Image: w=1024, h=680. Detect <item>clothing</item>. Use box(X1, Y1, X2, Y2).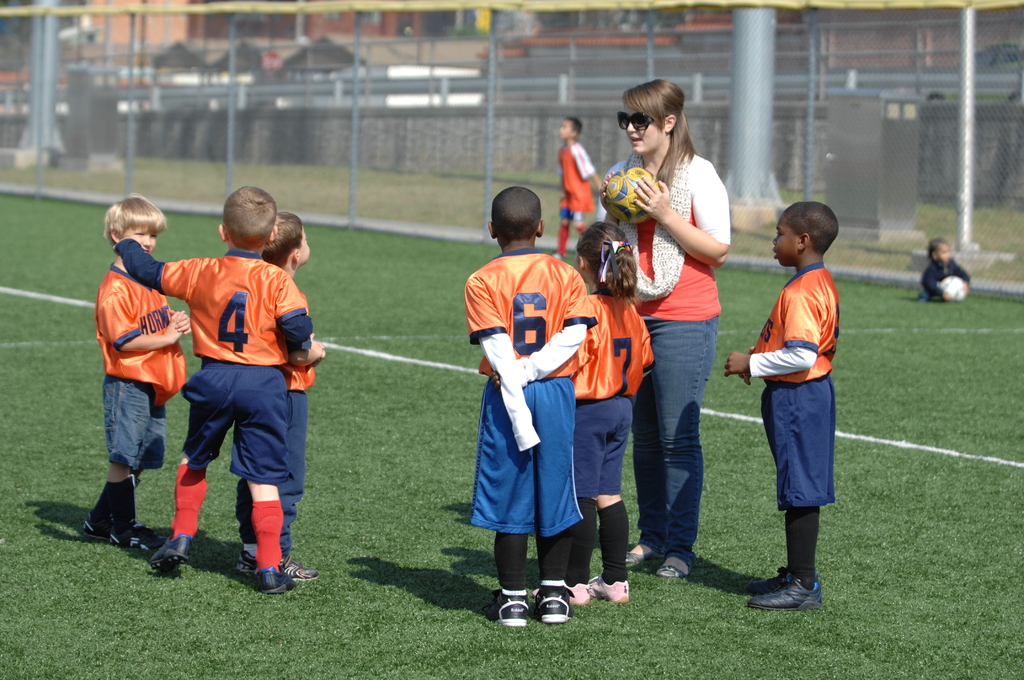
box(93, 263, 188, 471).
